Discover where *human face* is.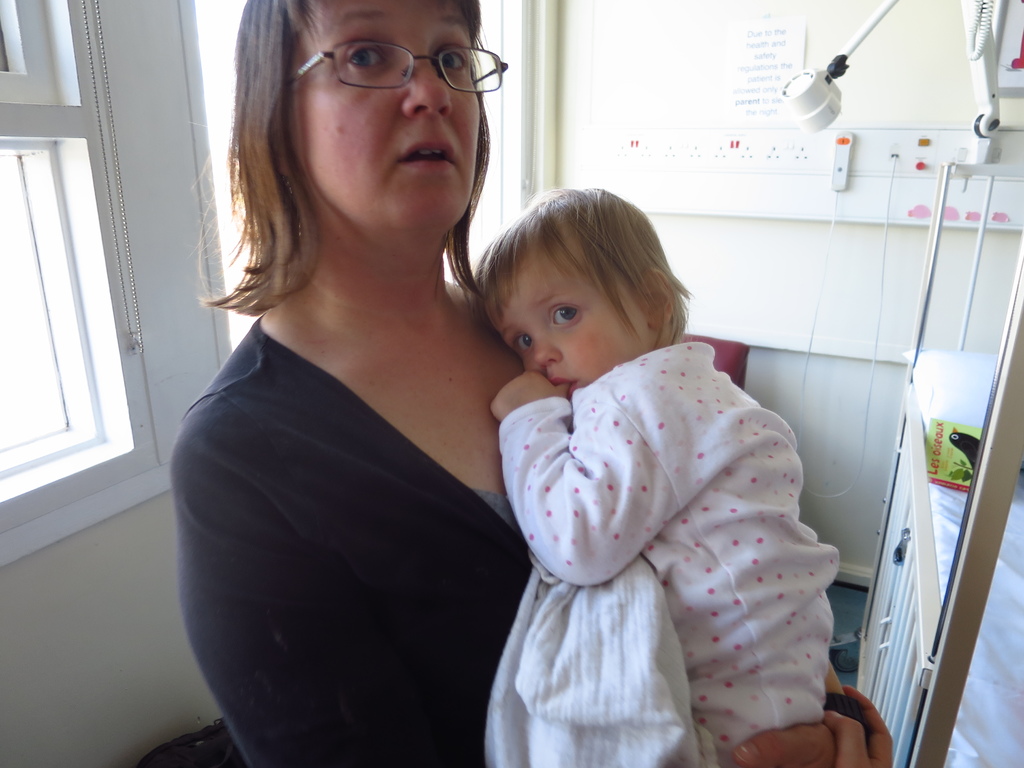
Discovered at 479:241:660:399.
